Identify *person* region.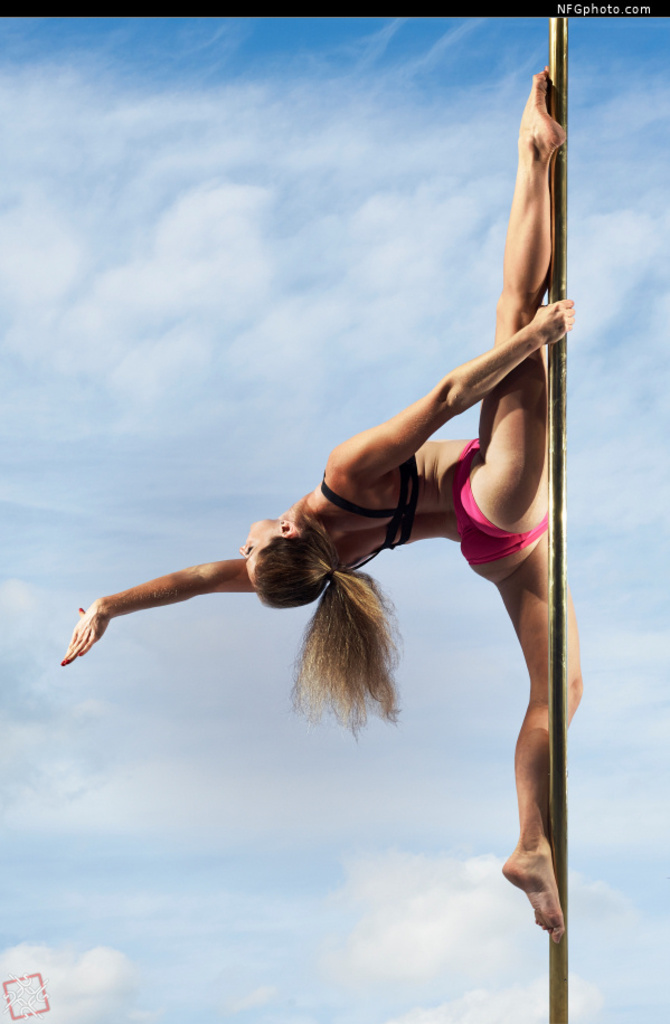
Region: pyautogui.locateOnScreen(163, 104, 583, 965).
